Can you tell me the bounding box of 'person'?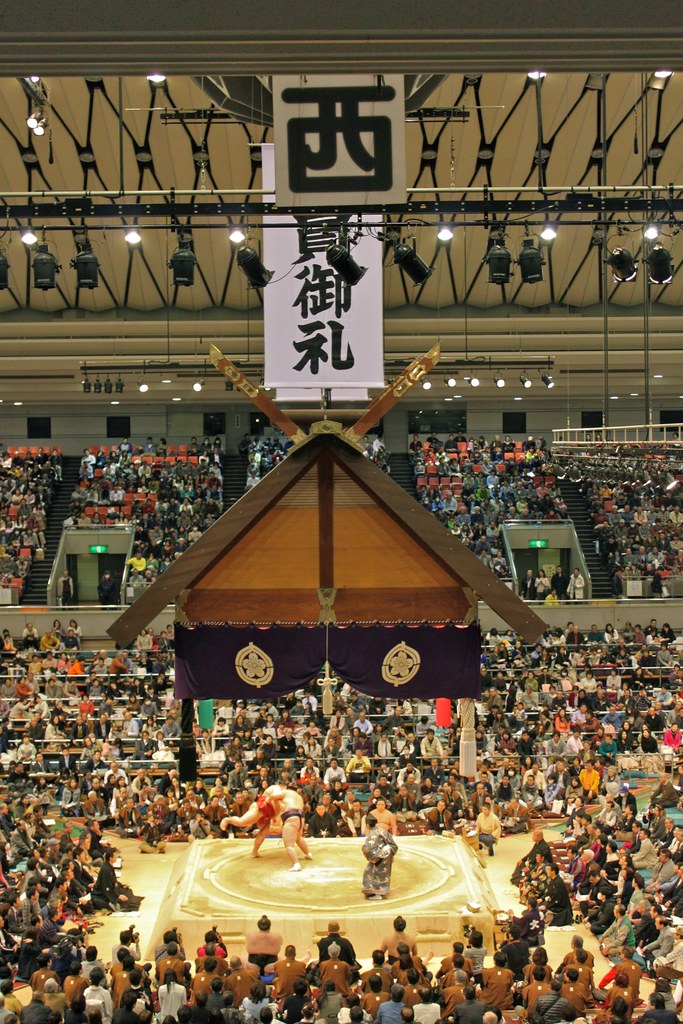
bbox(200, 941, 222, 973).
